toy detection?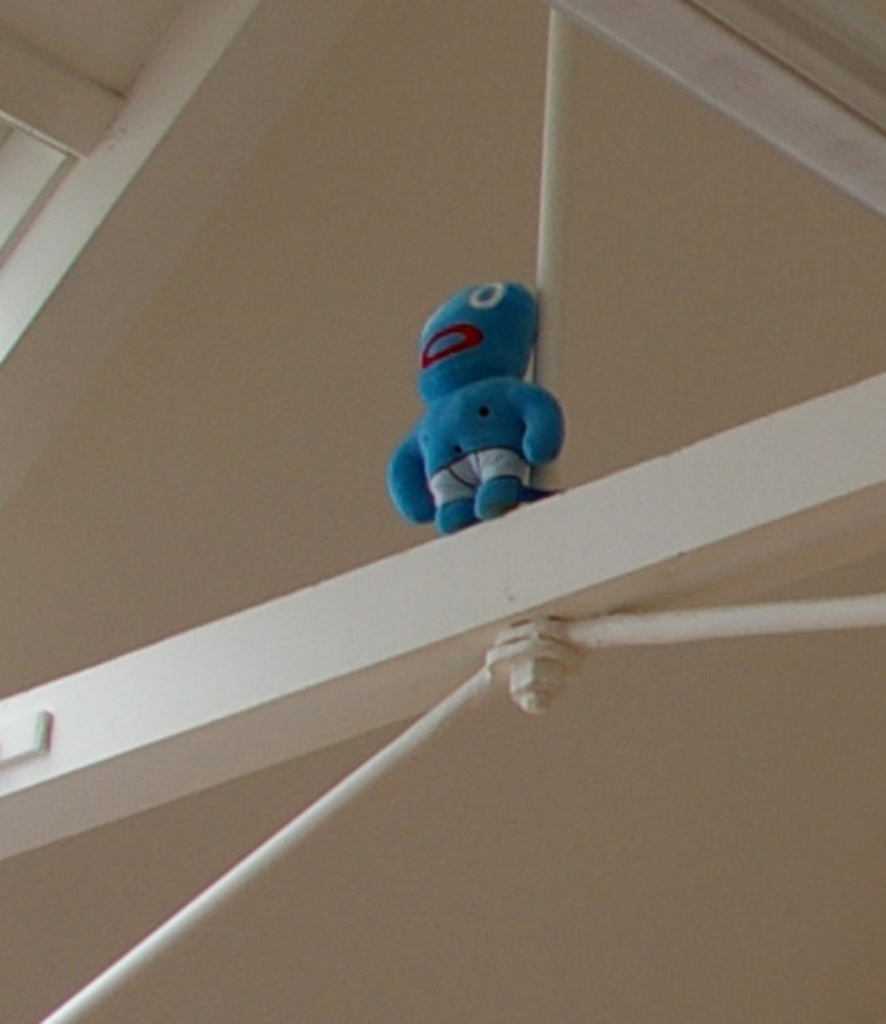
(x1=378, y1=256, x2=579, y2=547)
